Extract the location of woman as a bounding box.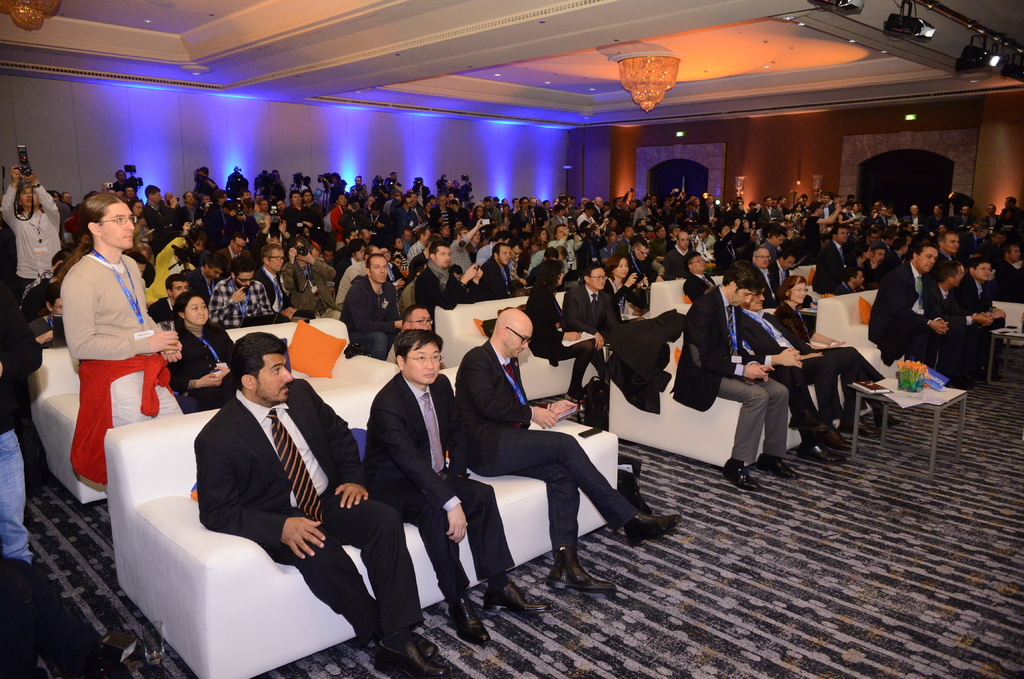
{"x1": 779, "y1": 276, "x2": 881, "y2": 433}.
